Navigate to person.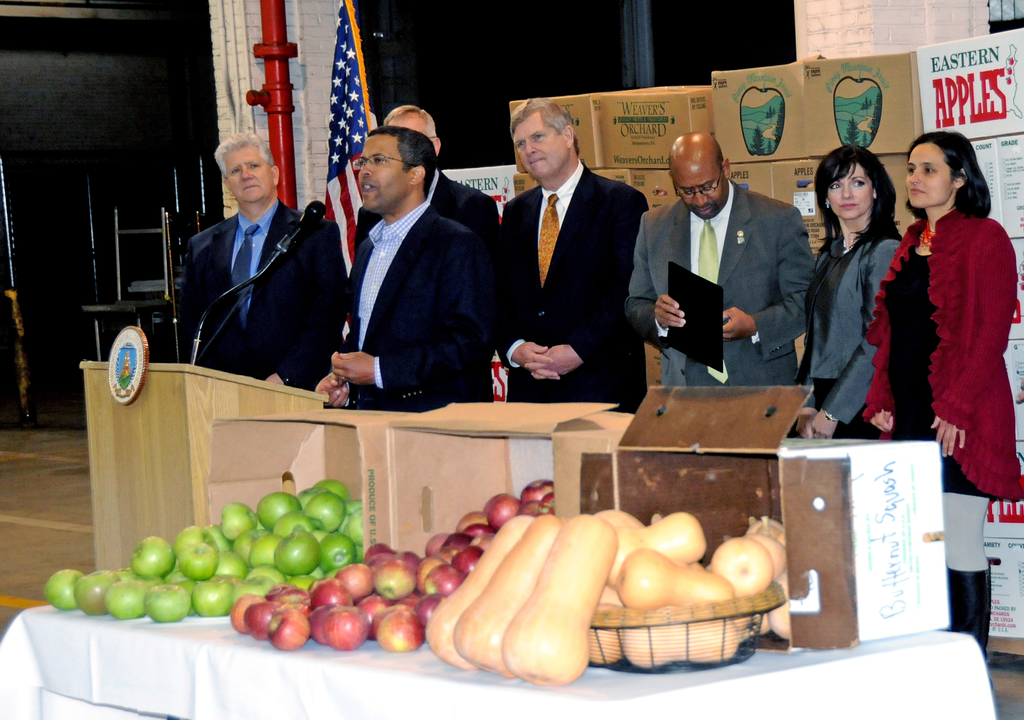
Navigation target: {"x1": 352, "y1": 104, "x2": 499, "y2": 401}.
